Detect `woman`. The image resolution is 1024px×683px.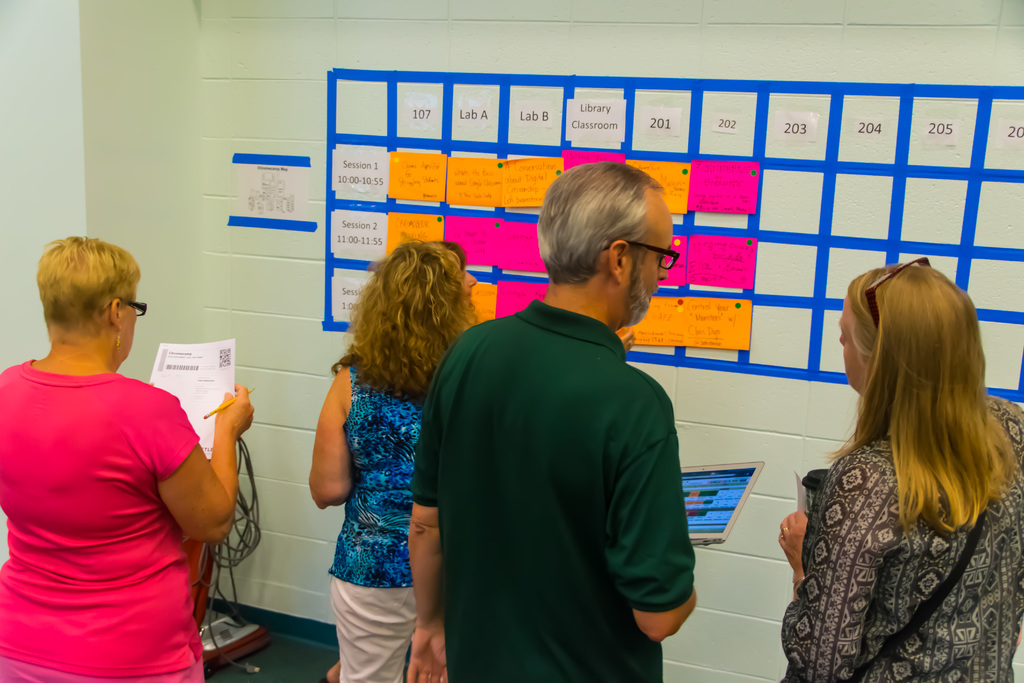
307, 238, 481, 682.
